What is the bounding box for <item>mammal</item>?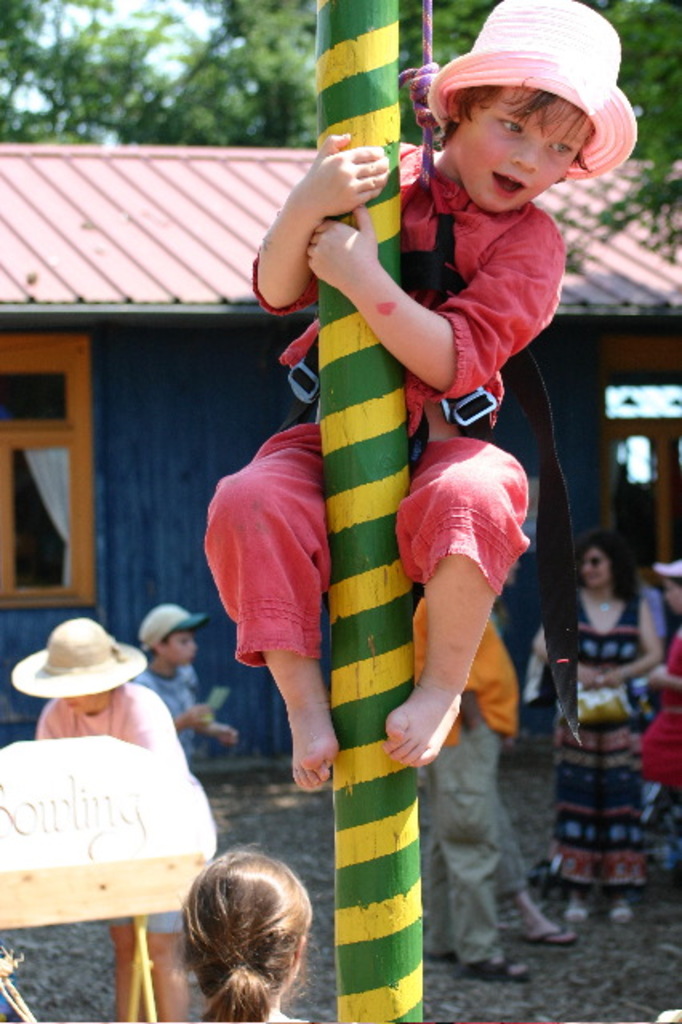
(150, 845, 336, 1023).
